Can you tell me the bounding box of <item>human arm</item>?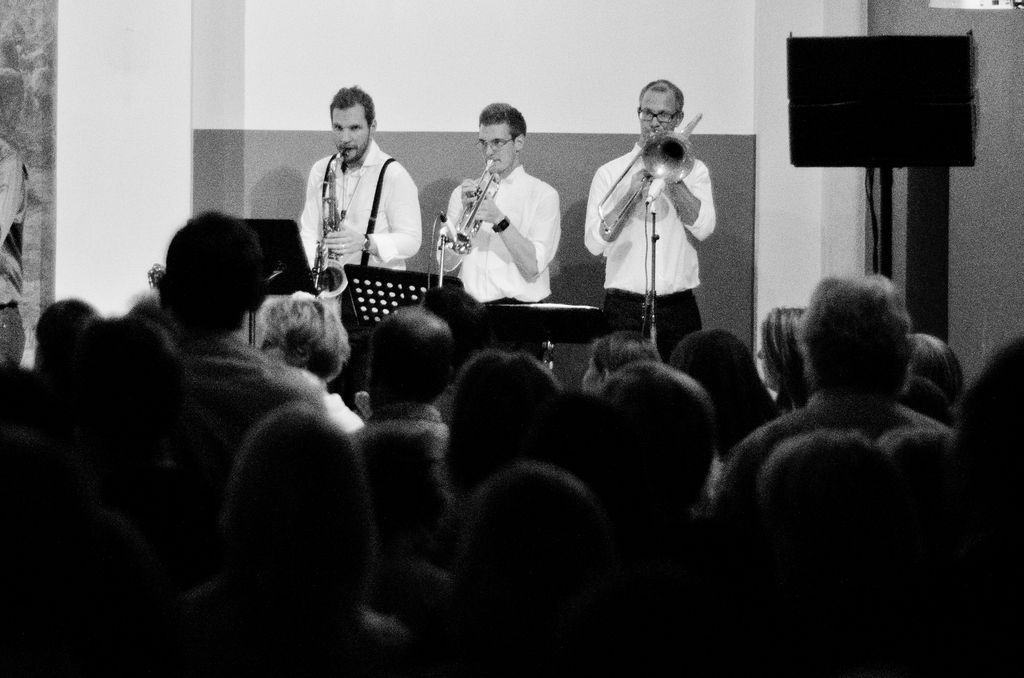
region(582, 165, 645, 255).
